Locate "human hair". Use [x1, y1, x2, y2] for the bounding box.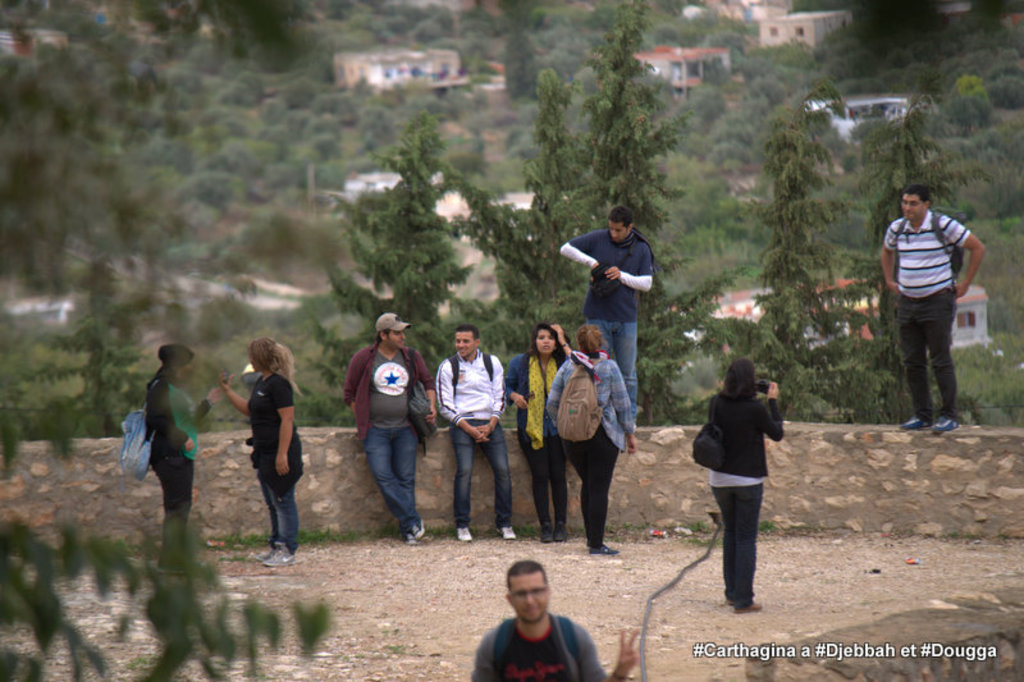
[247, 337, 274, 376].
